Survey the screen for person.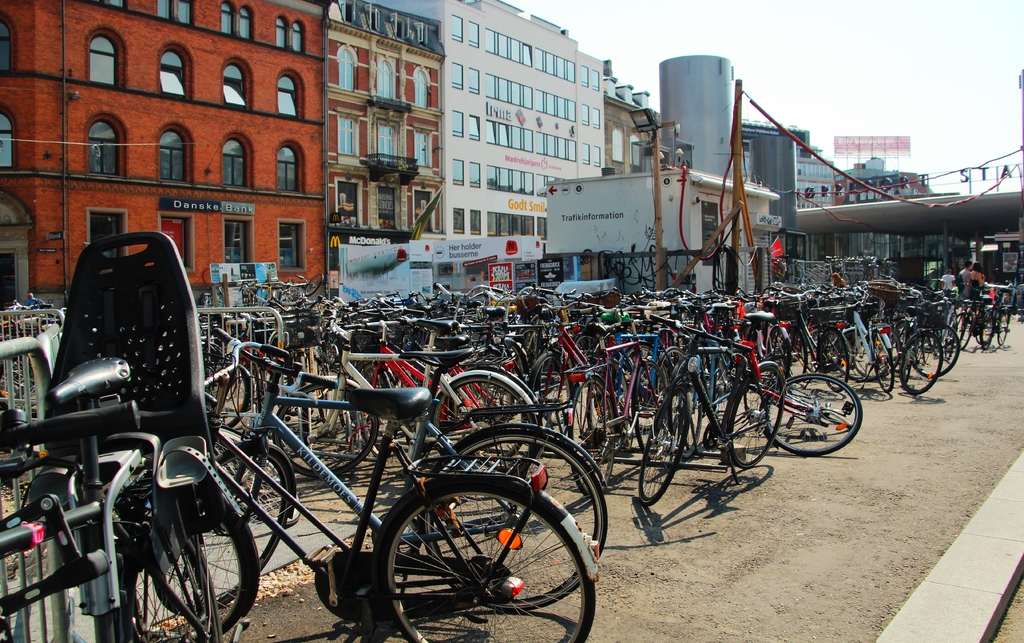
Survey found: (left=956, top=256, right=977, bottom=300).
